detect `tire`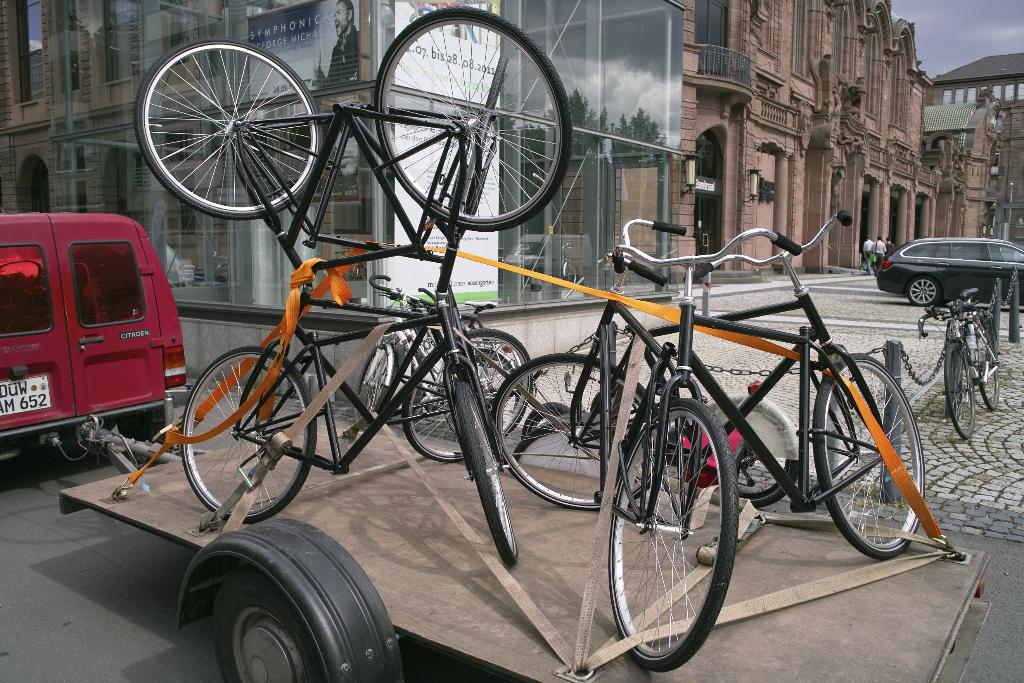
select_region(179, 342, 320, 520)
